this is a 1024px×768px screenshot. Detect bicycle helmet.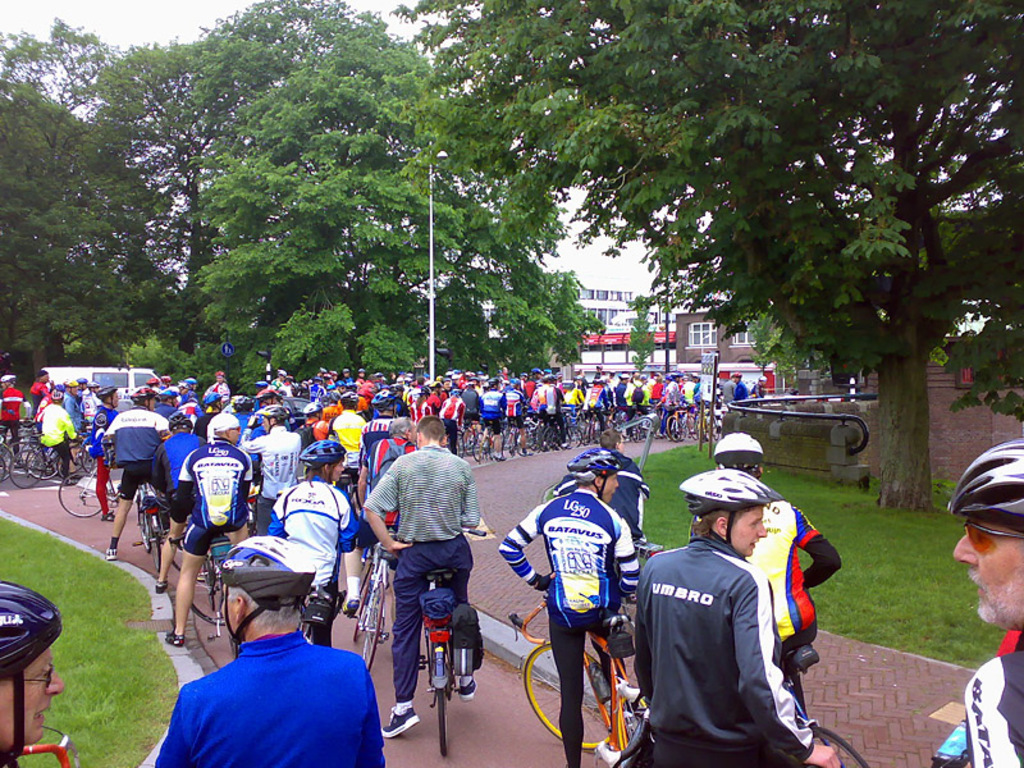
box=[256, 404, 283, 419].
